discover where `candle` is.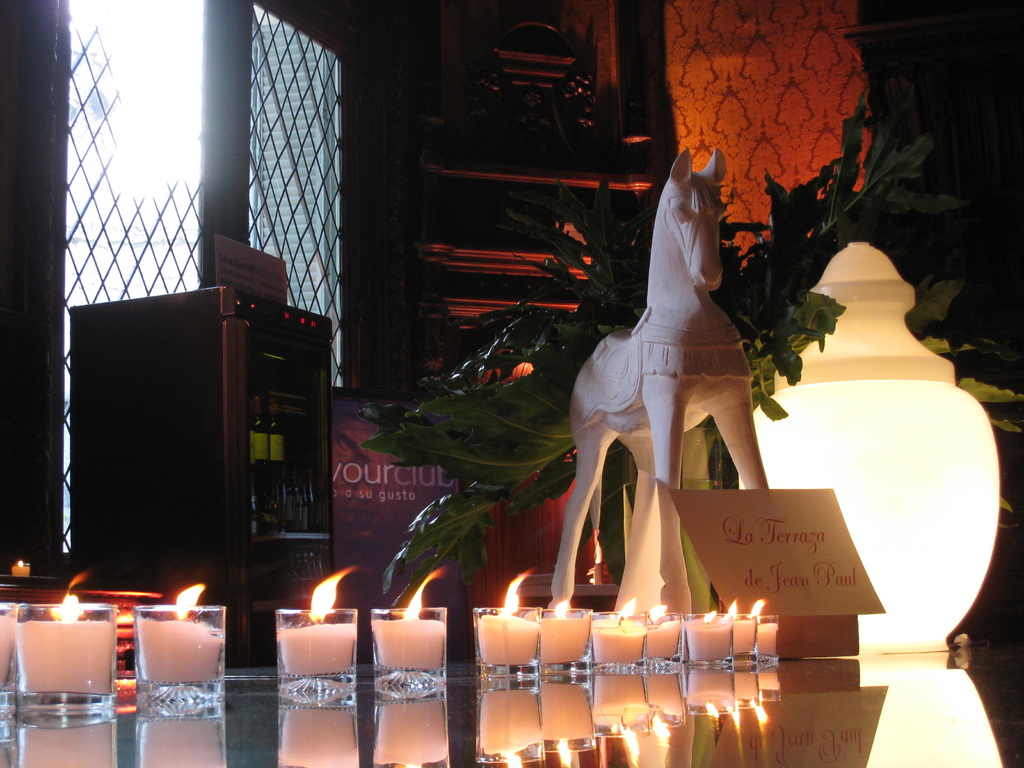
Discovered at (x1=136, y1=584, x2=223, y2=709).
